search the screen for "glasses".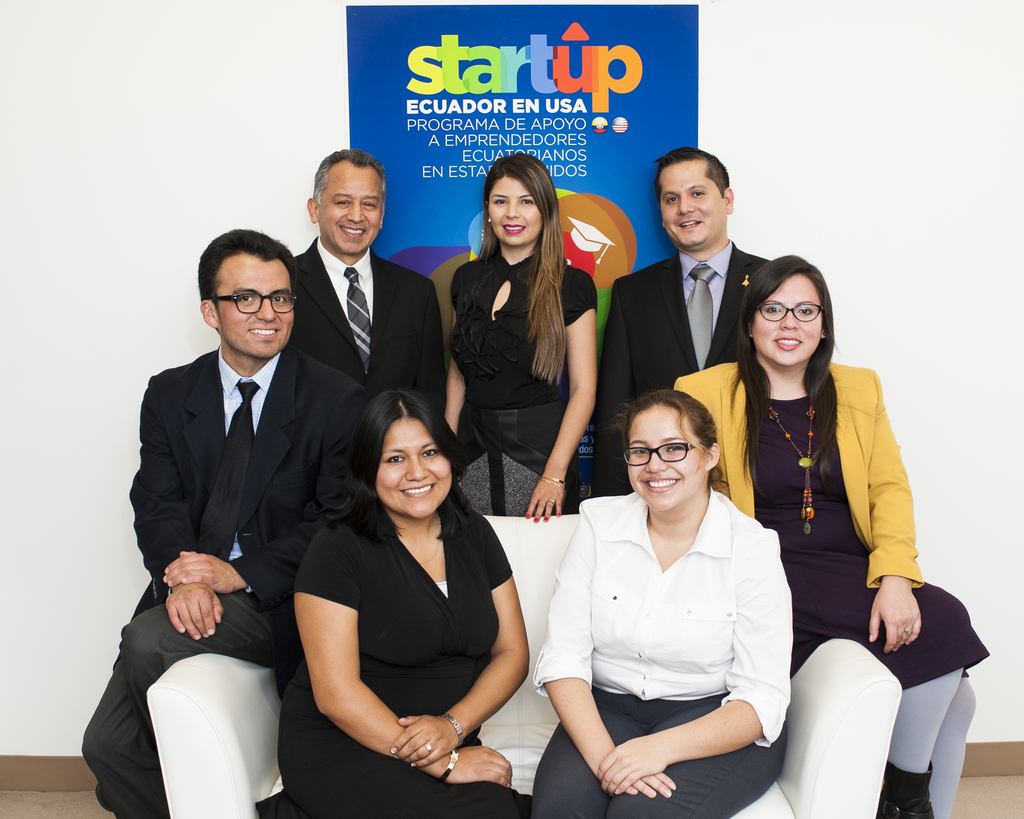
Found at locate(753, 303, 823, 324).
